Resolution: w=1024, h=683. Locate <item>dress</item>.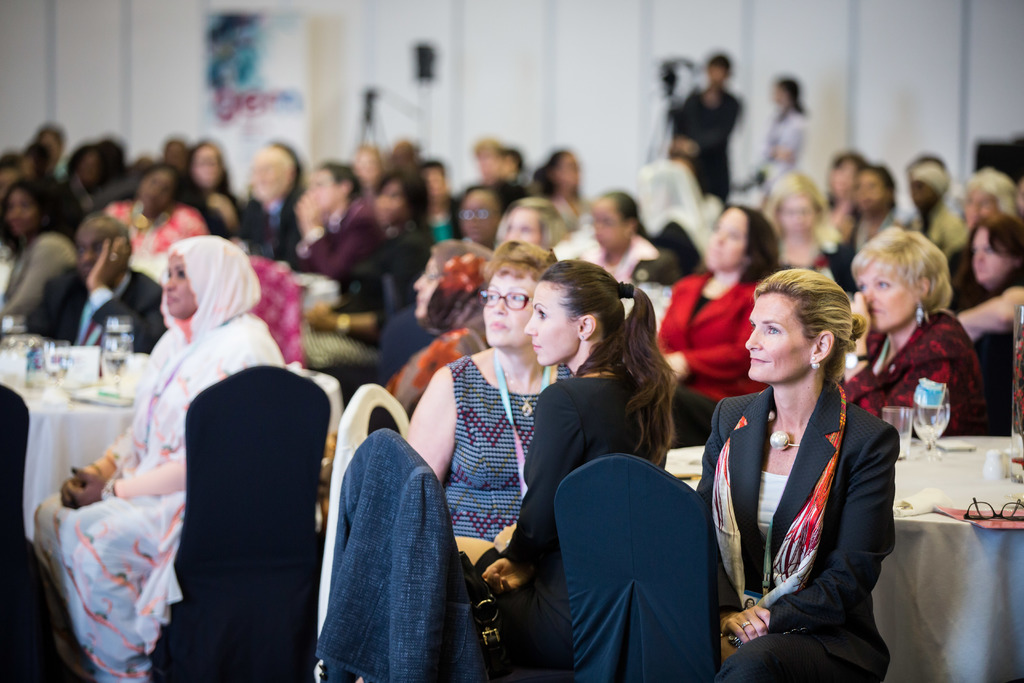
849/306/986/440.
